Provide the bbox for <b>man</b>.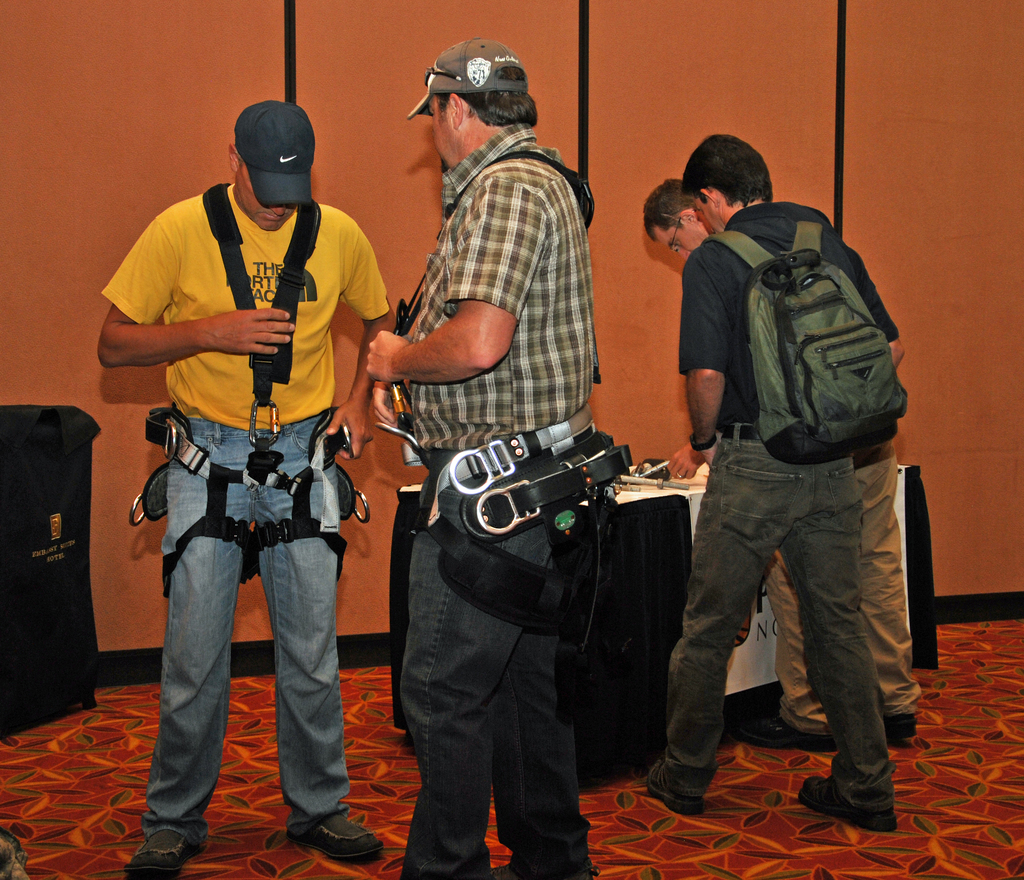
[x1=640, y1=177, x2=925, y2=748].
